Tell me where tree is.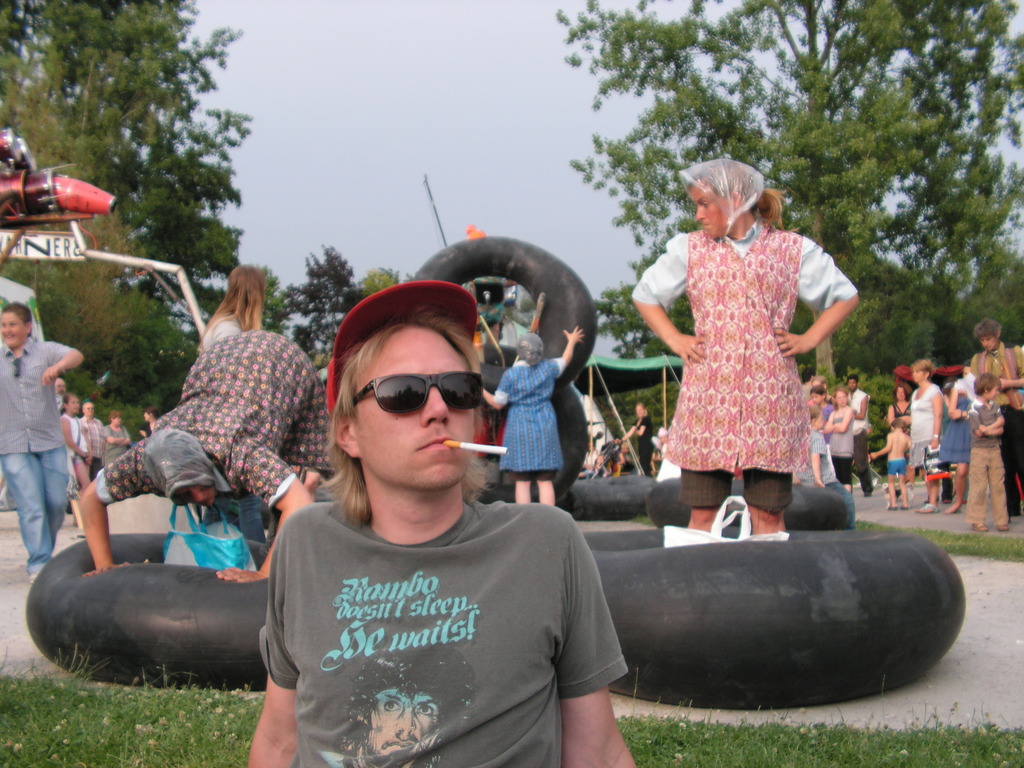
tree is at box(556, 0, 1023, 383).
